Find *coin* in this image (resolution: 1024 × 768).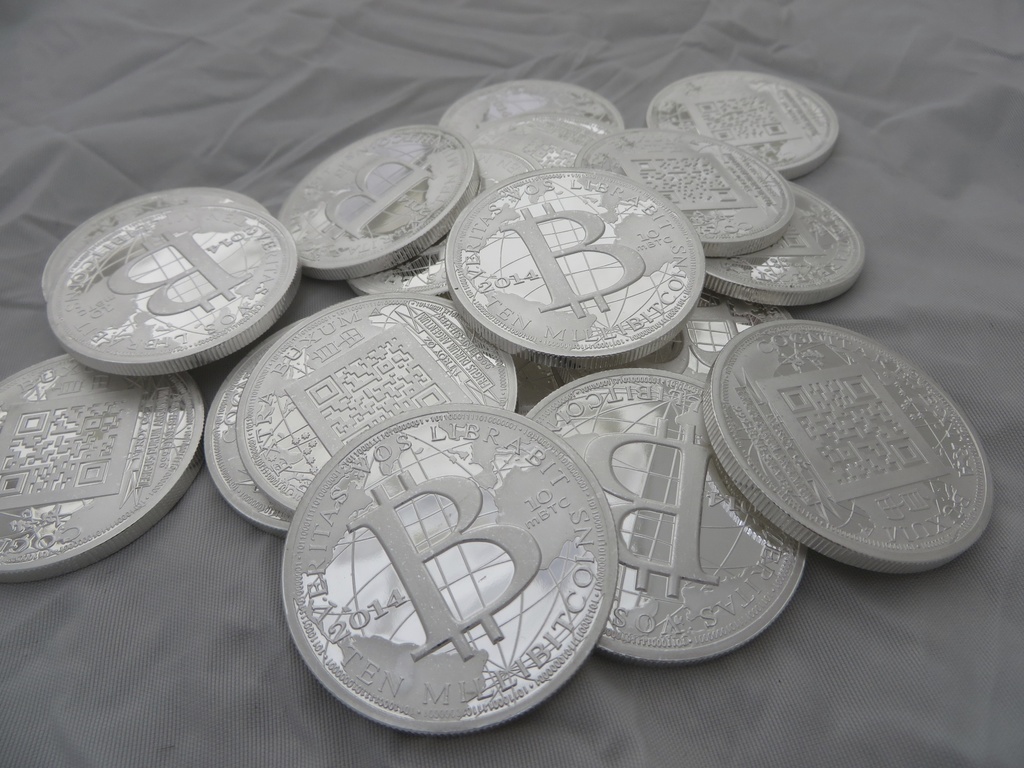
region(40, 205, 304, 378).
